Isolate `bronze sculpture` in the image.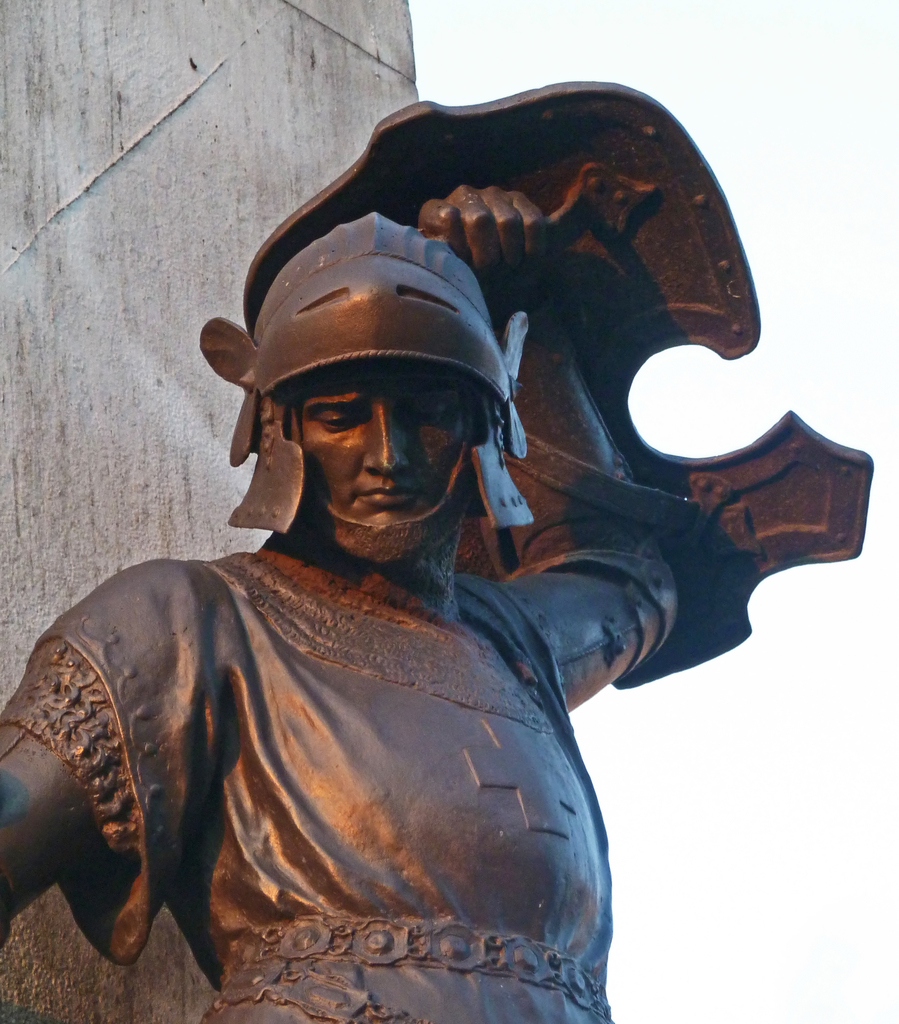
Isolated region: left=37, top=88, right=839, bottom=1023.
